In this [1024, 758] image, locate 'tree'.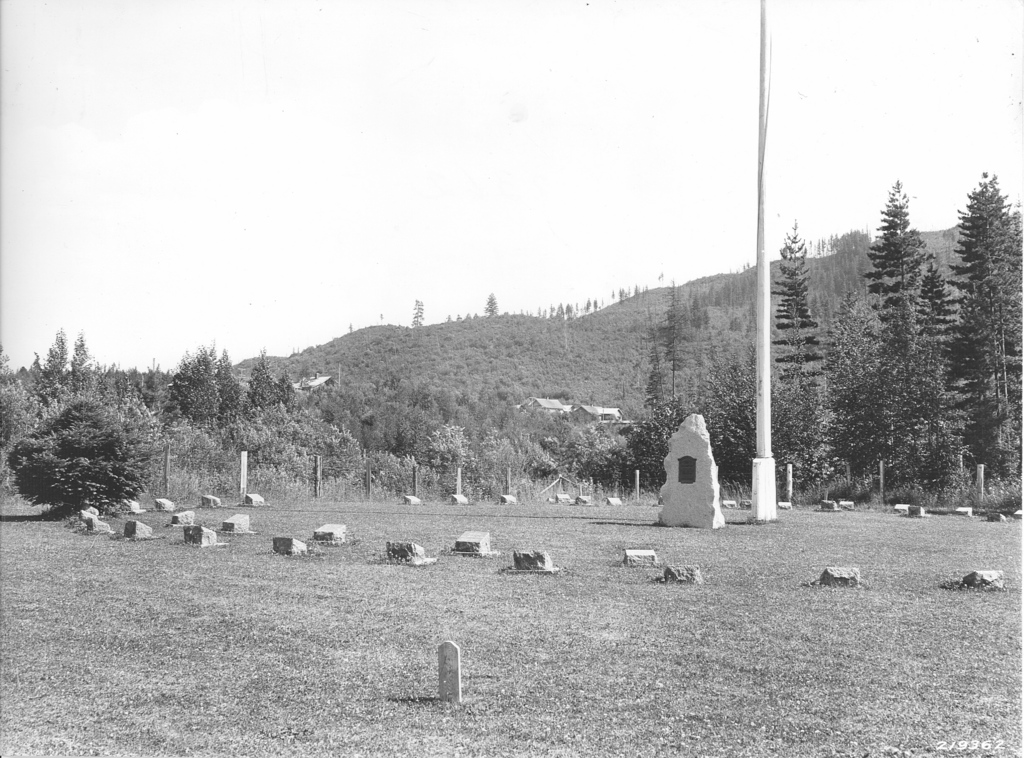
Bounding box: locate(833, 173, 978, 523).
